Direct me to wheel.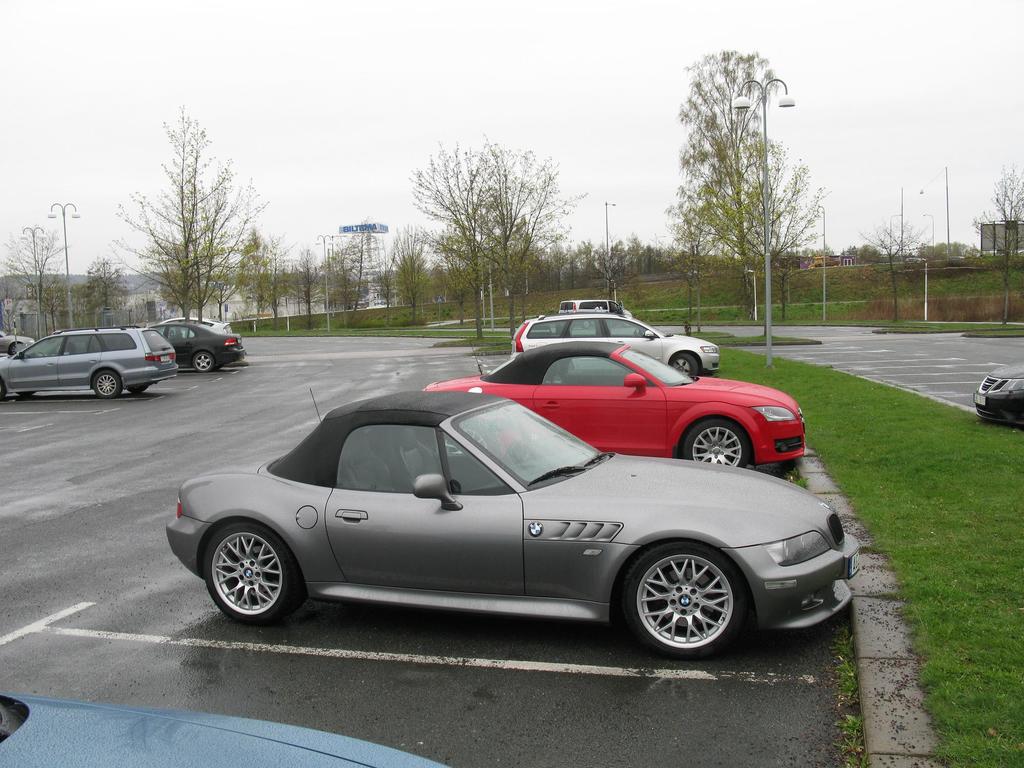
Direction: BBox(207, 521, 308, 625).
